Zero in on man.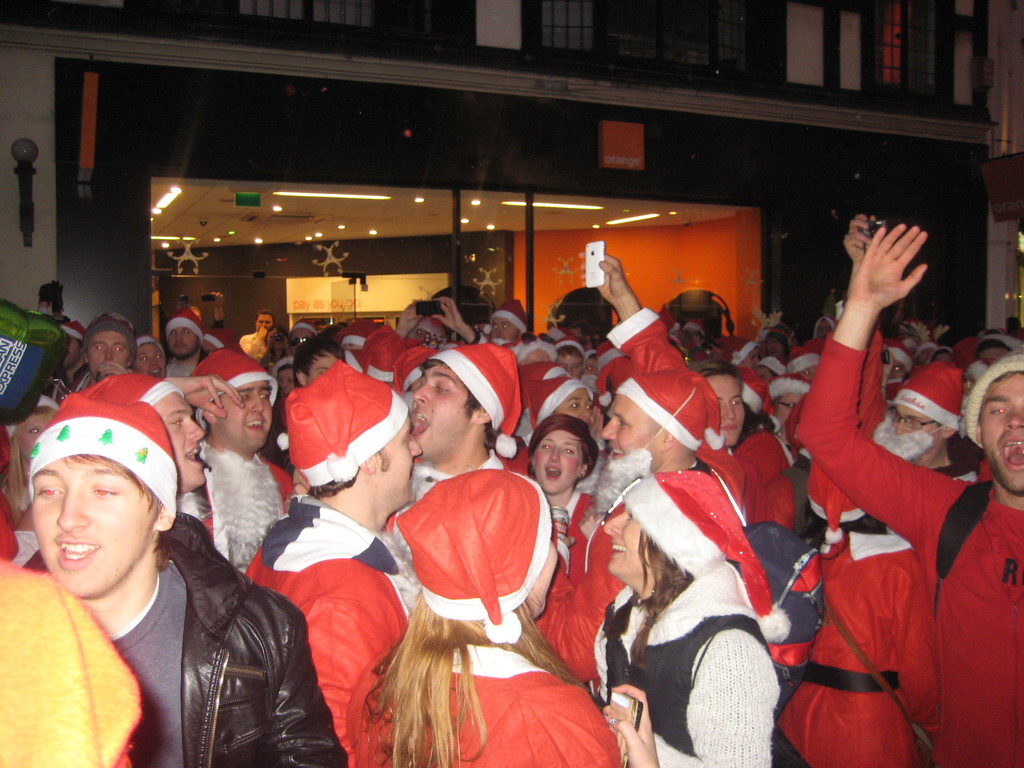
Zeroed in: detection(541, 252, 742, 693).
